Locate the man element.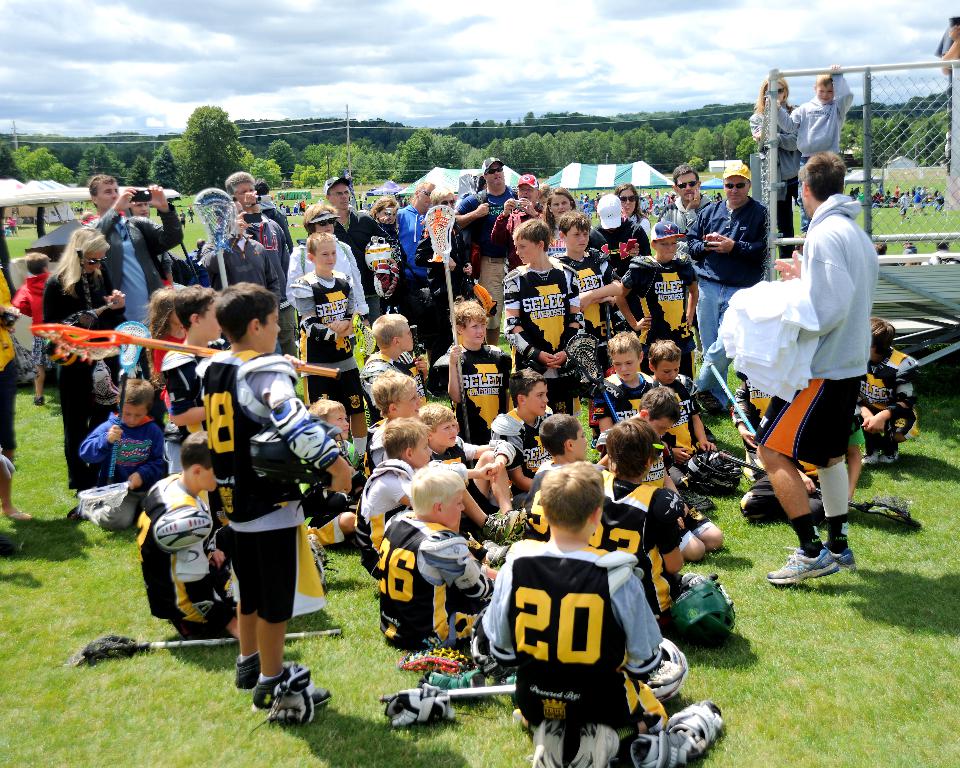
Element bbox: locate(486, 175, 556, 268).
